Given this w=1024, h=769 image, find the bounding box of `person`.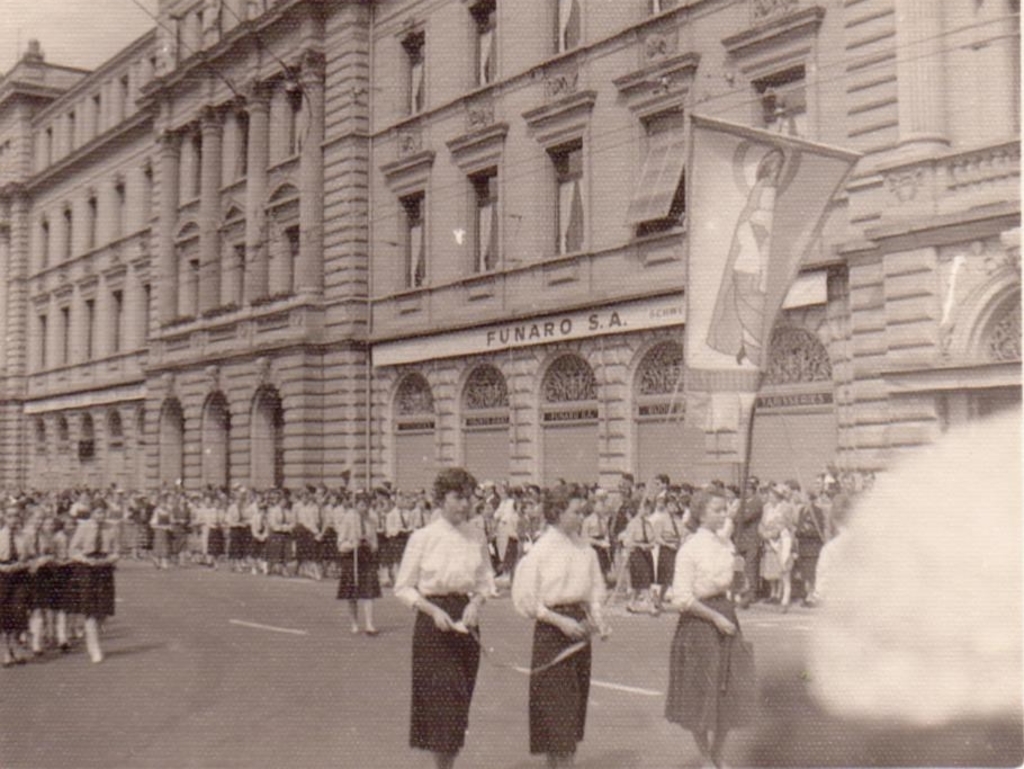
x1=176, y1=489, x2=185, y2=558.
